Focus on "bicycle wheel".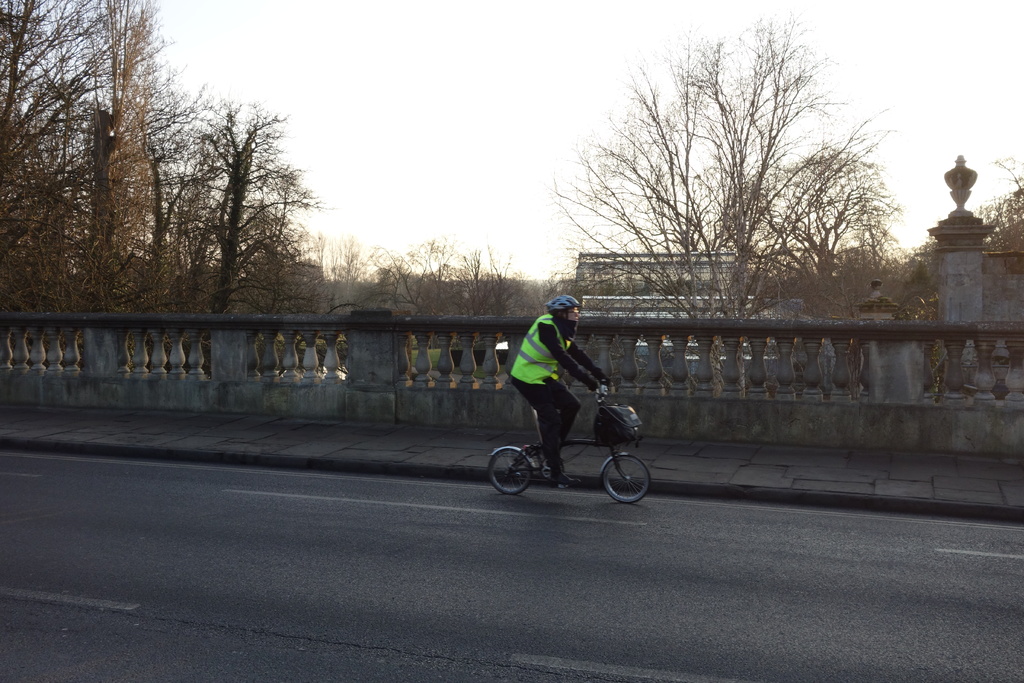
Focused at 596,453,650,504.
